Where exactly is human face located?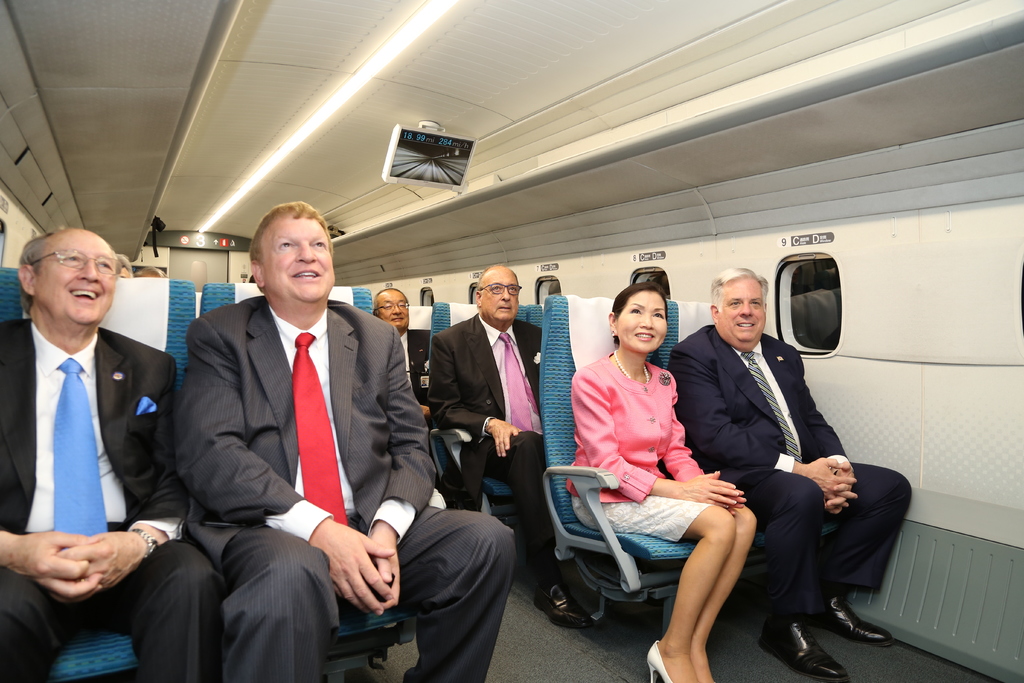
Its bounding box is (x1=481, y1=267, x2=519, y2=325).
